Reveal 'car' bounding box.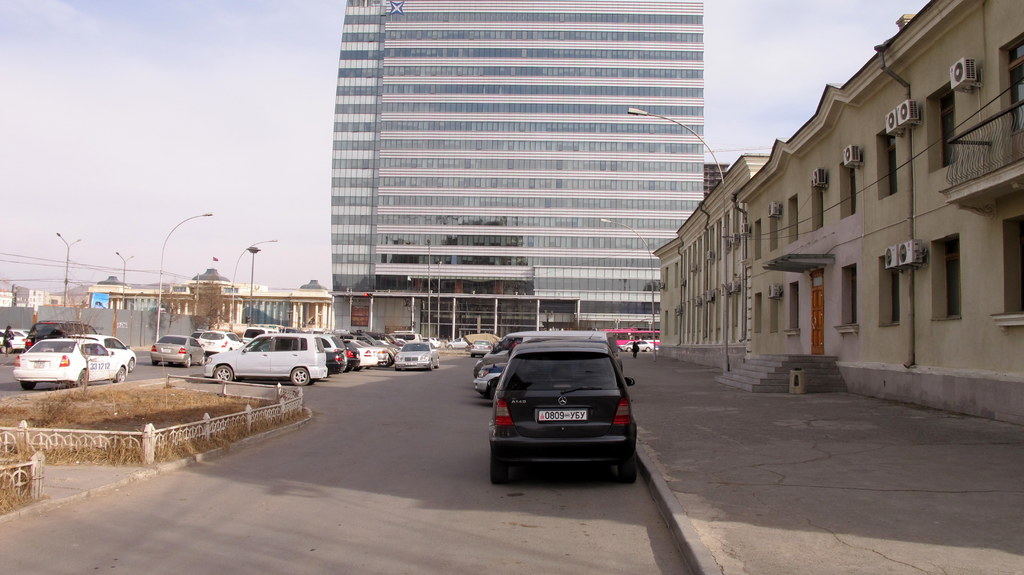
Revealed: (x1=248, y1=333, x2=348, y2=373).
